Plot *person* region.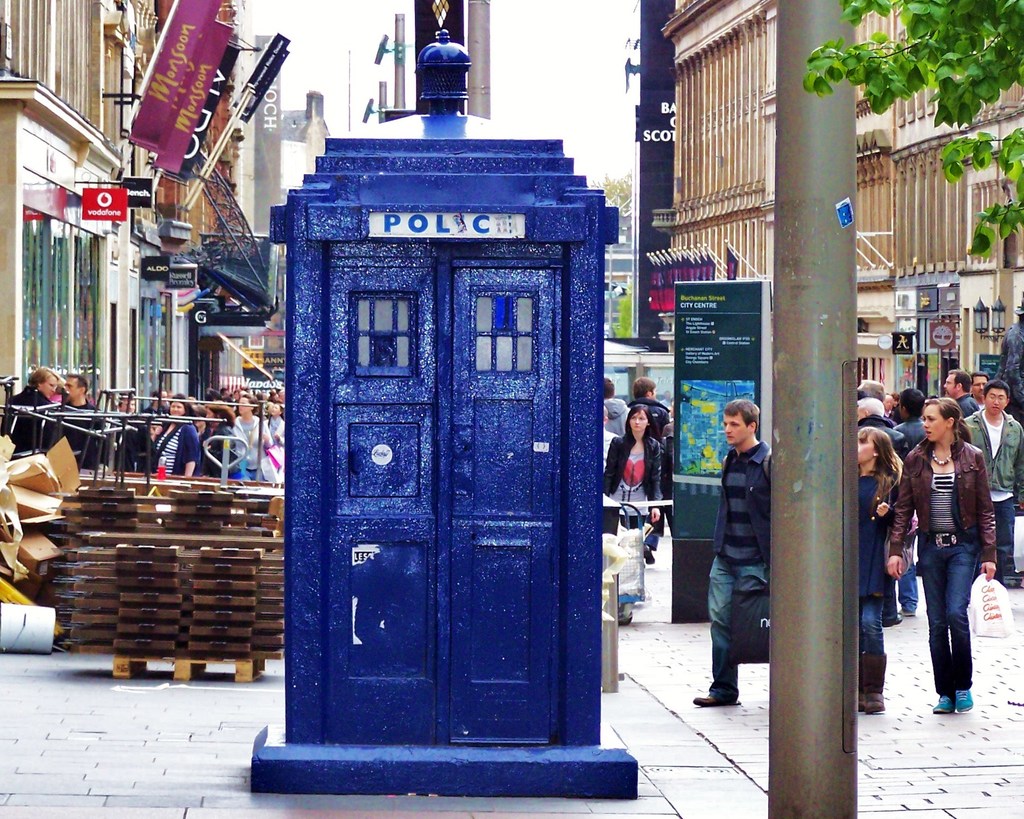
Plotted at 226:396:274:483.
